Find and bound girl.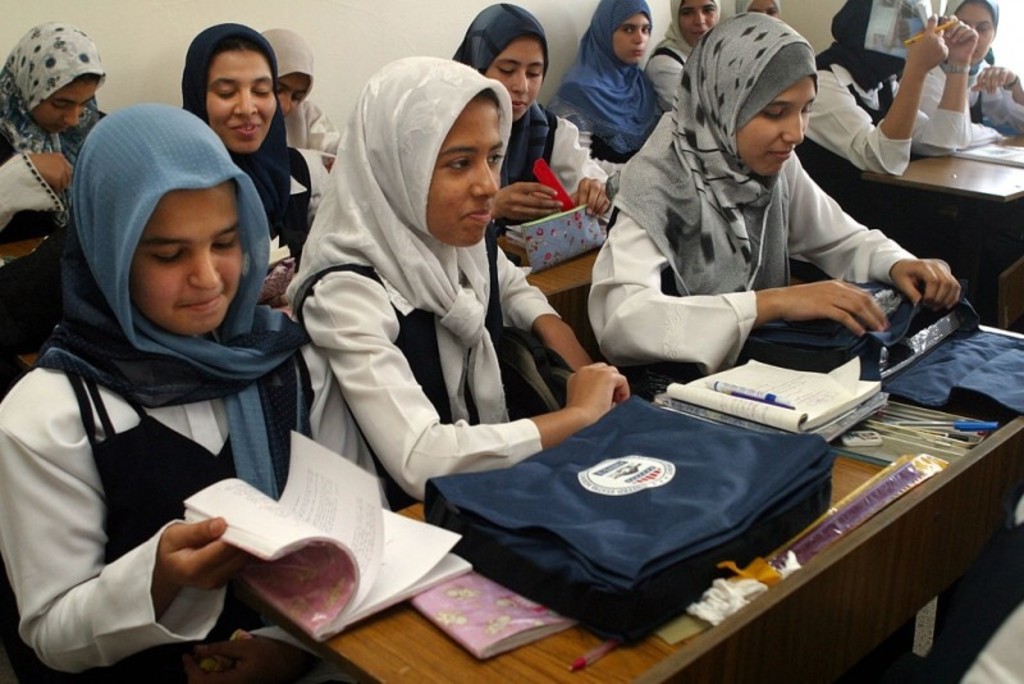
Bound: <box>588,12,961,383</box>.
